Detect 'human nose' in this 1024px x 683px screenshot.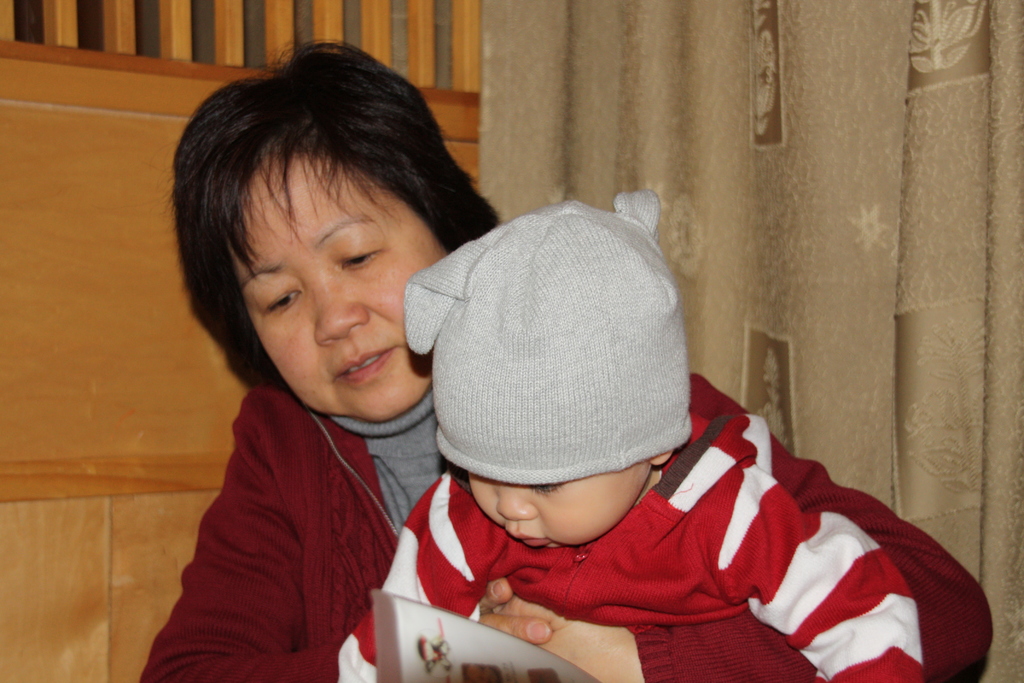
Detection: left=495, top=490, right=537, bottom=521.
